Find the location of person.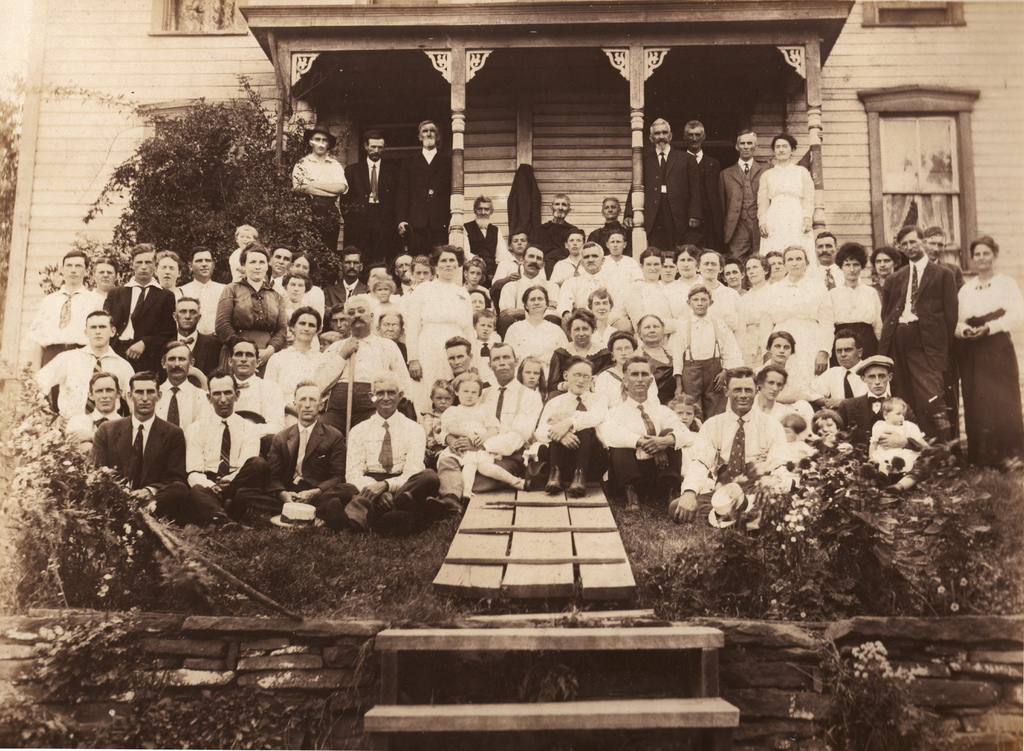
Location: bbox(675, 247, 700, 321).
